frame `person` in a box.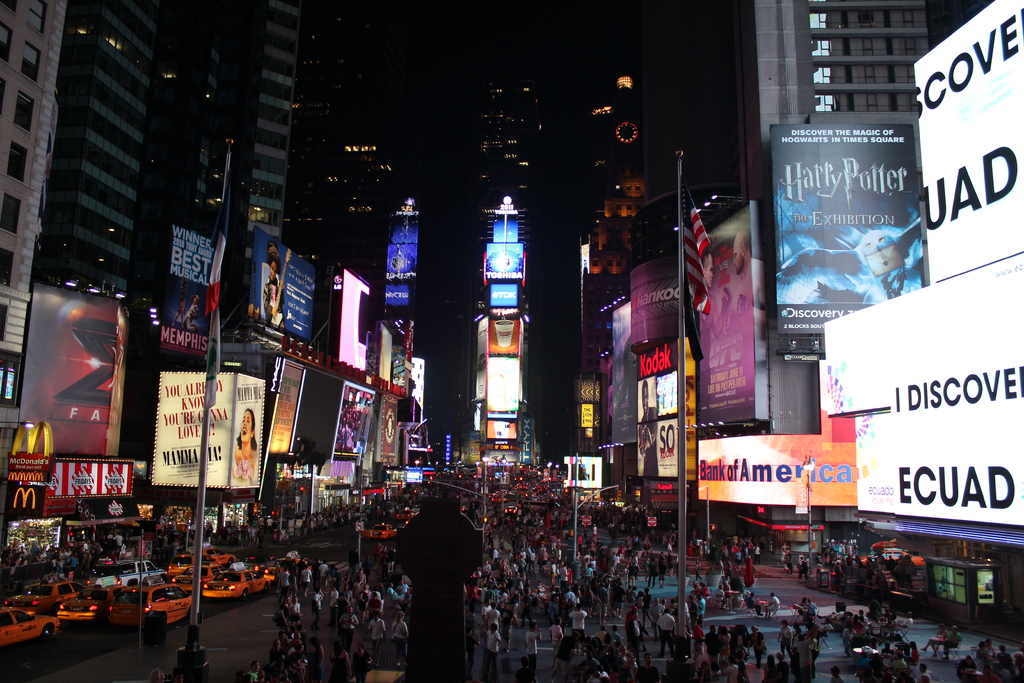
crop(831, 668, 842, 682).
